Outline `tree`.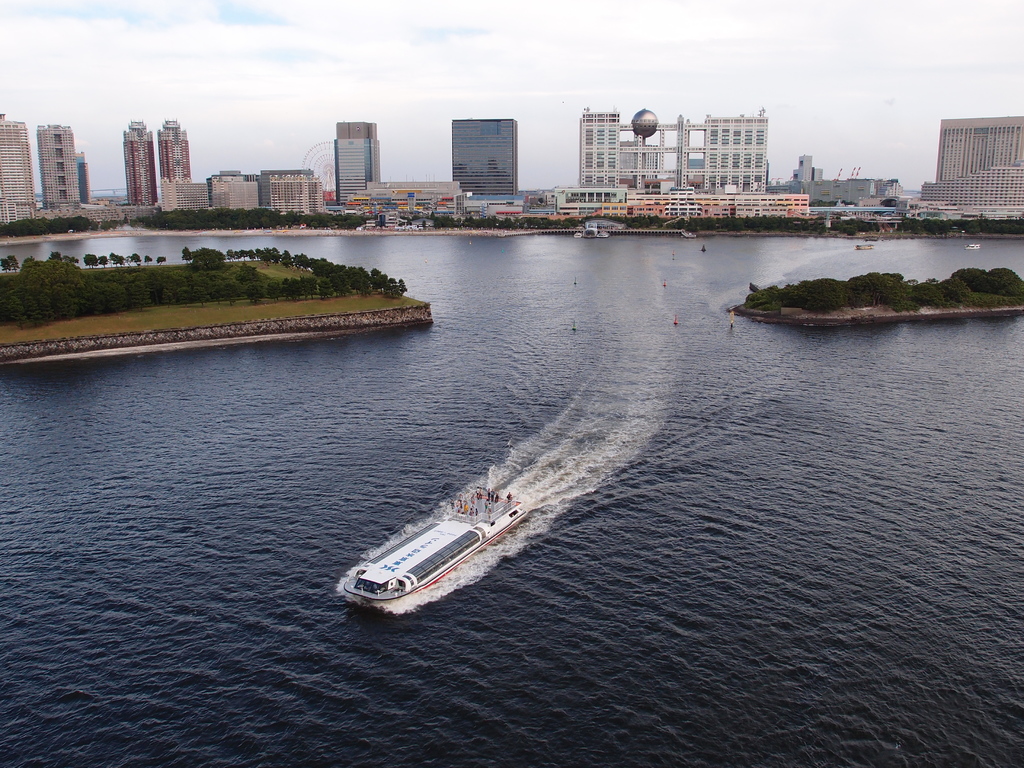
Outline: (left=132, top=204, right=373, bottom=232).
